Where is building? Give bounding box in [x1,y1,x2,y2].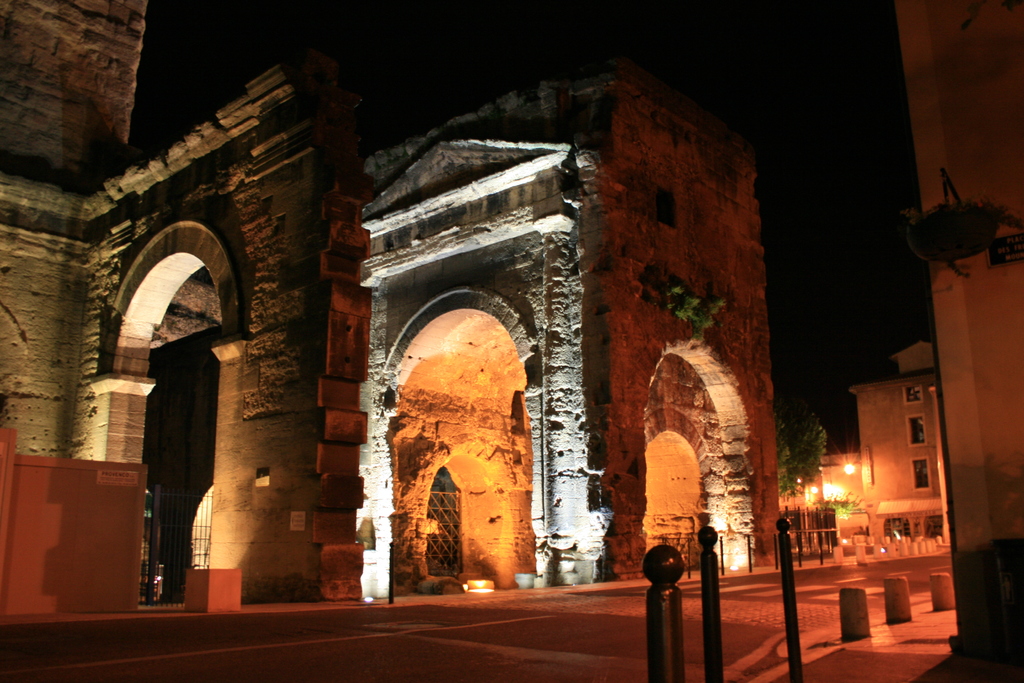
[781,453,861,536].
